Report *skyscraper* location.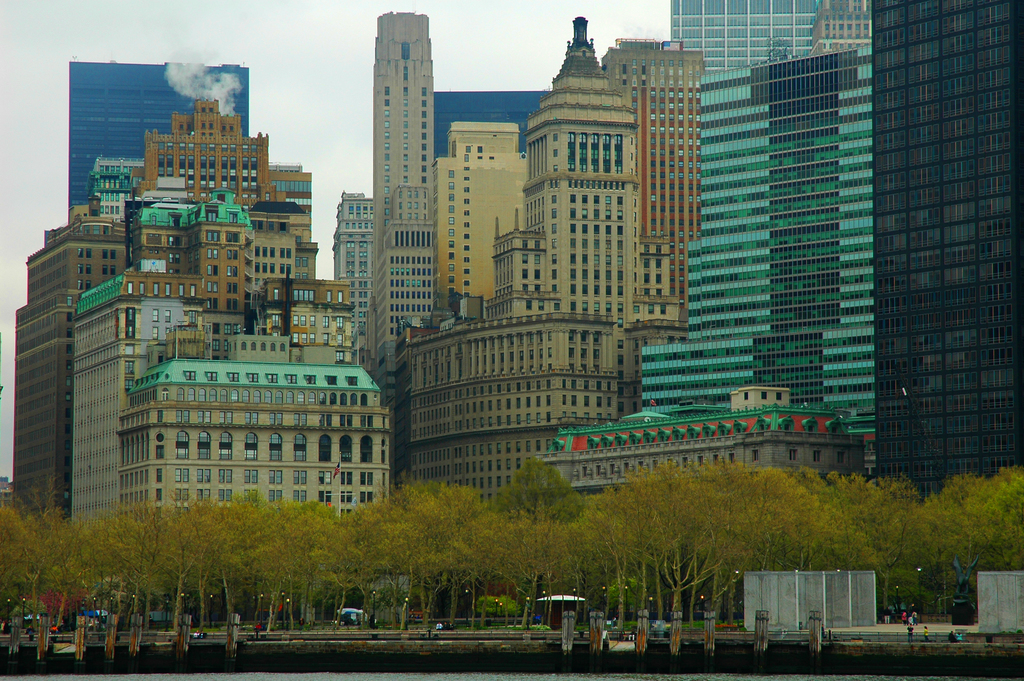
Report: left=877, top=0, right=1023, bottom=504.
